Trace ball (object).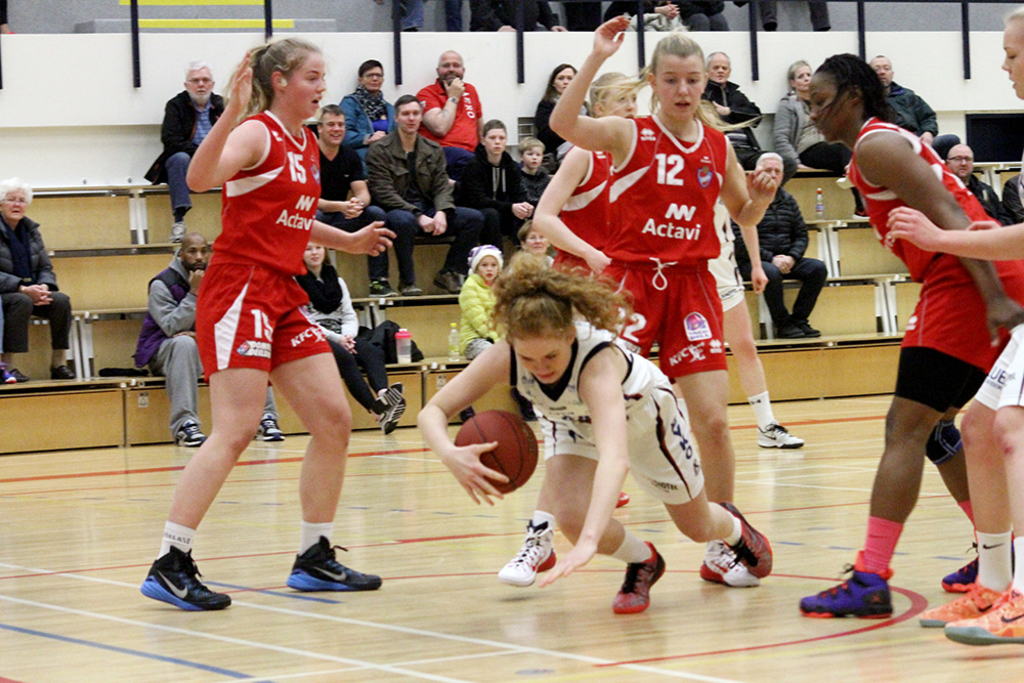
Traced to <box>456,410,538,492</box>.
